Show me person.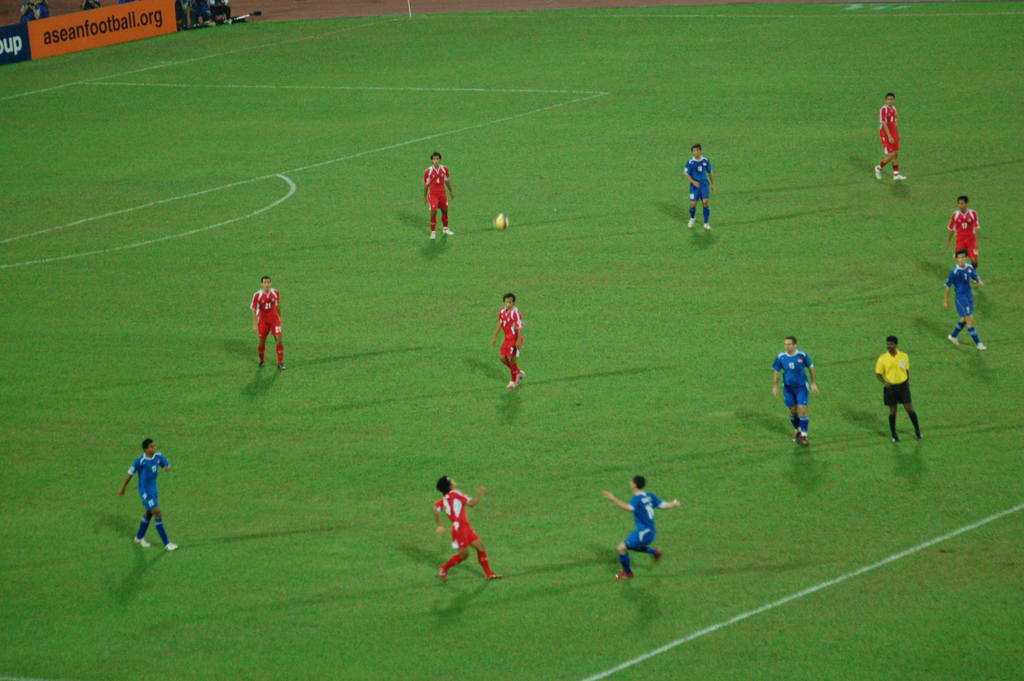
person is here: (492,292,522,389).
